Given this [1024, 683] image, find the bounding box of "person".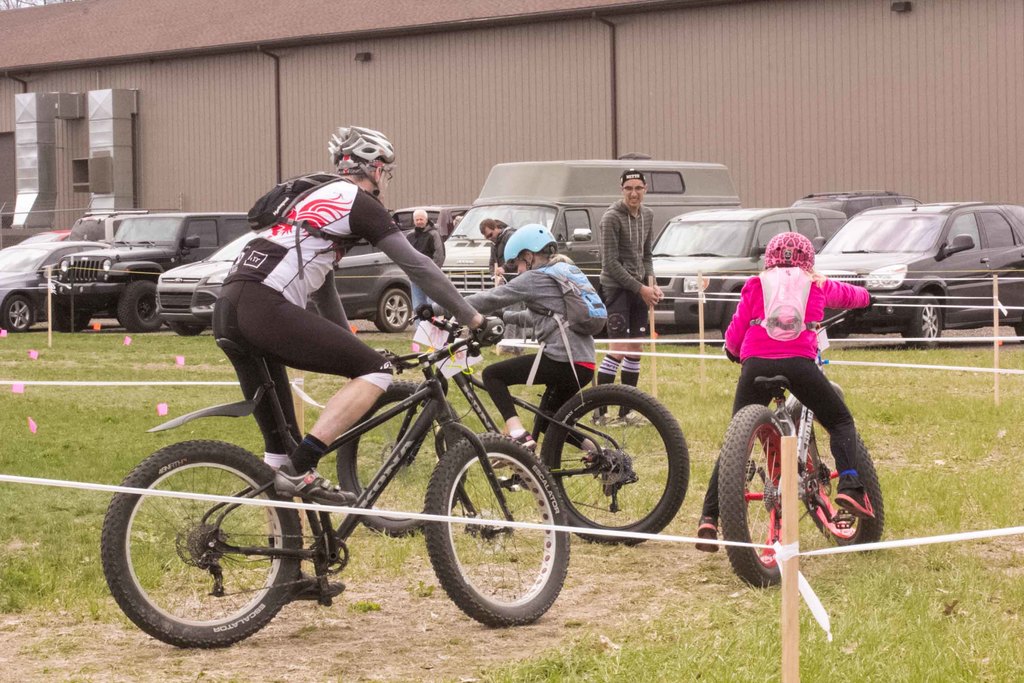
{"left": 420, "top": 223, "right": 612, "bottom": 466}.
